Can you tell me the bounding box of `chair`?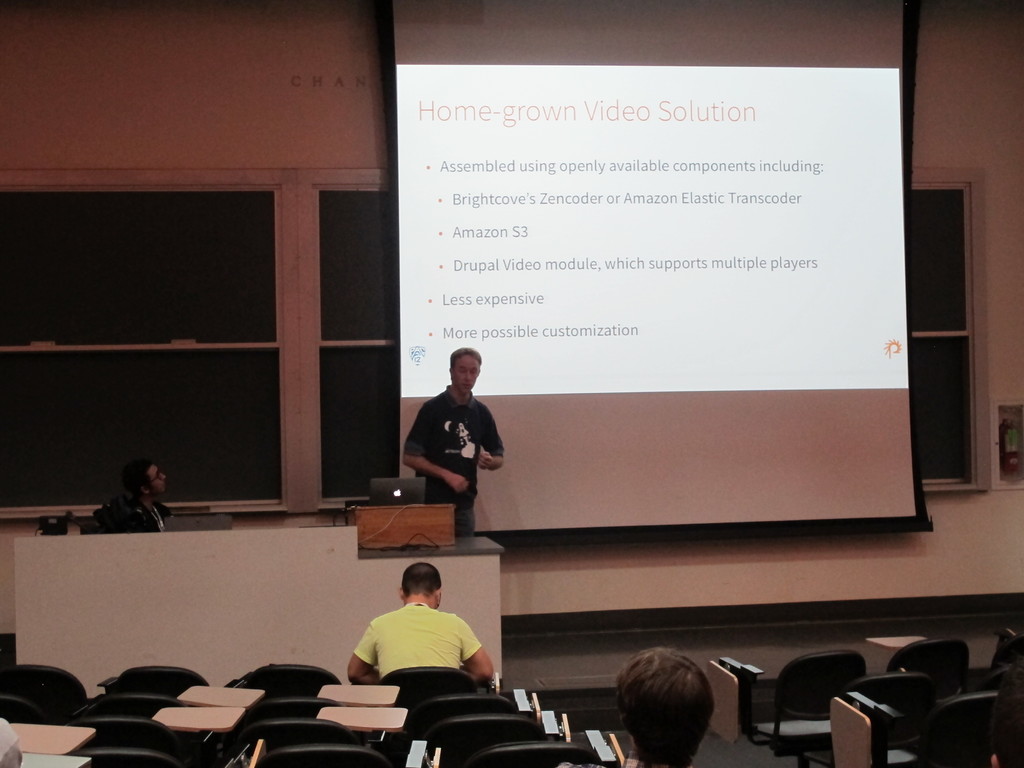
box=[4, 720, 93, 757].
